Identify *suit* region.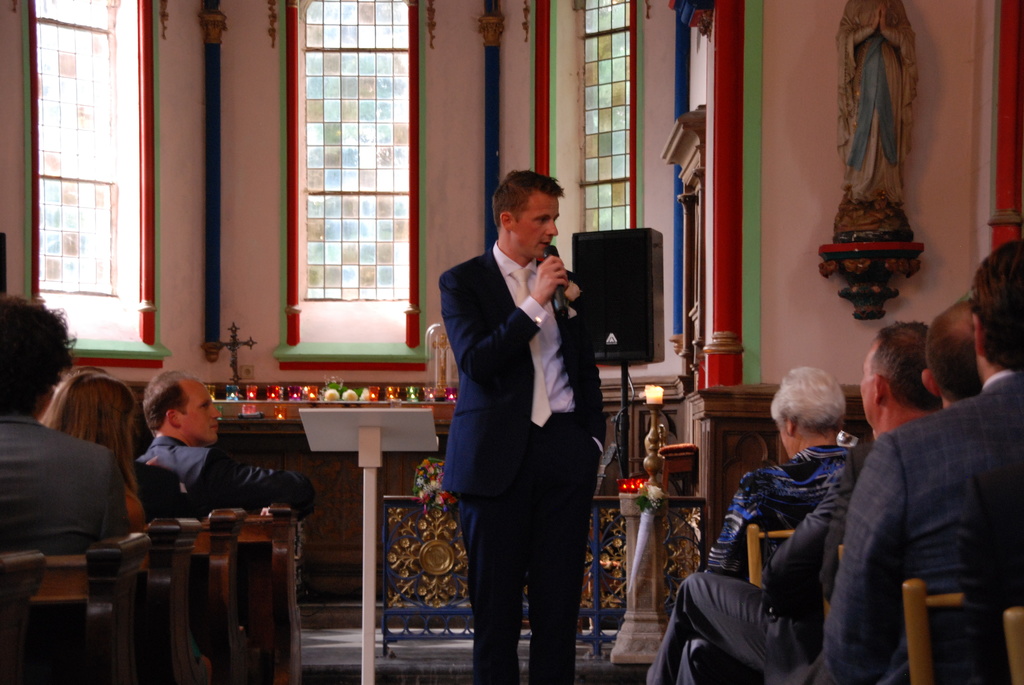
Region: locate(822, 367, 1023, 684).
